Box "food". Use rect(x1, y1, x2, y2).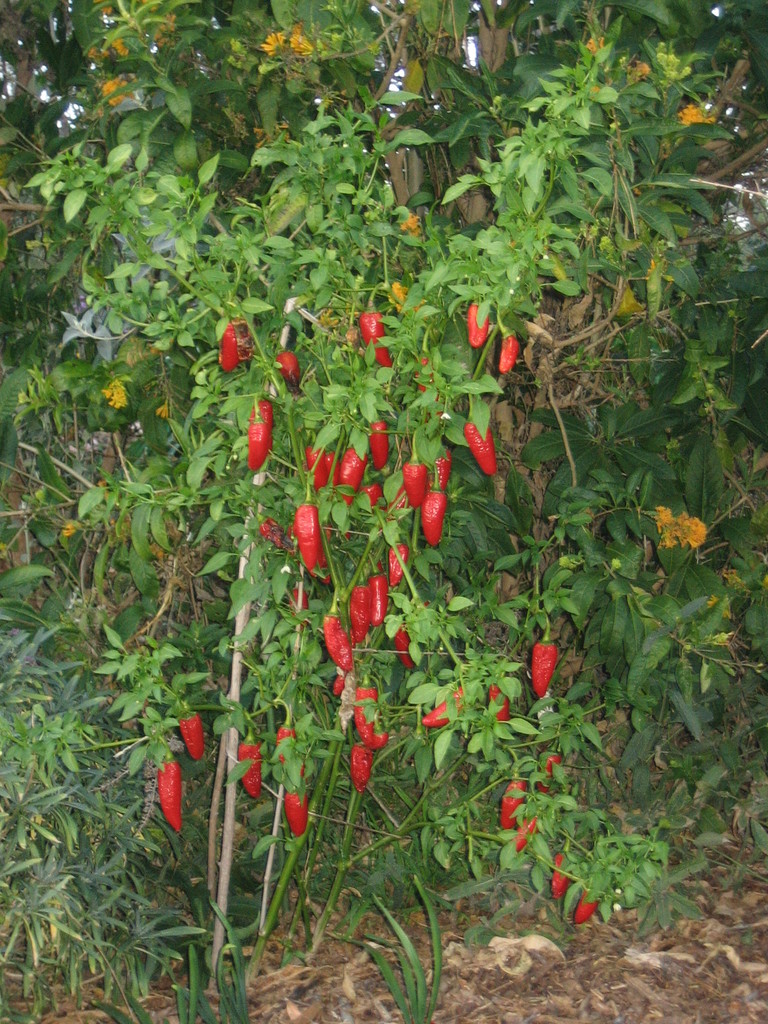
rect(349, 481, 385, 538).
